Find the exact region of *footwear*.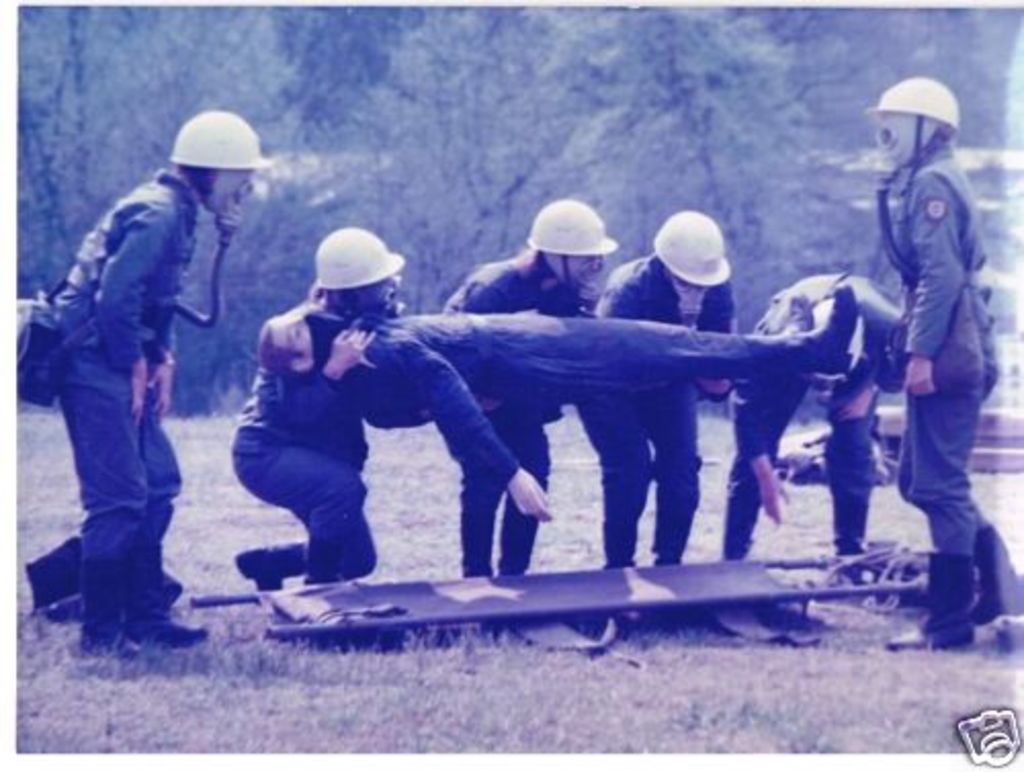
Exact region: 723, 504, 756, 563.
